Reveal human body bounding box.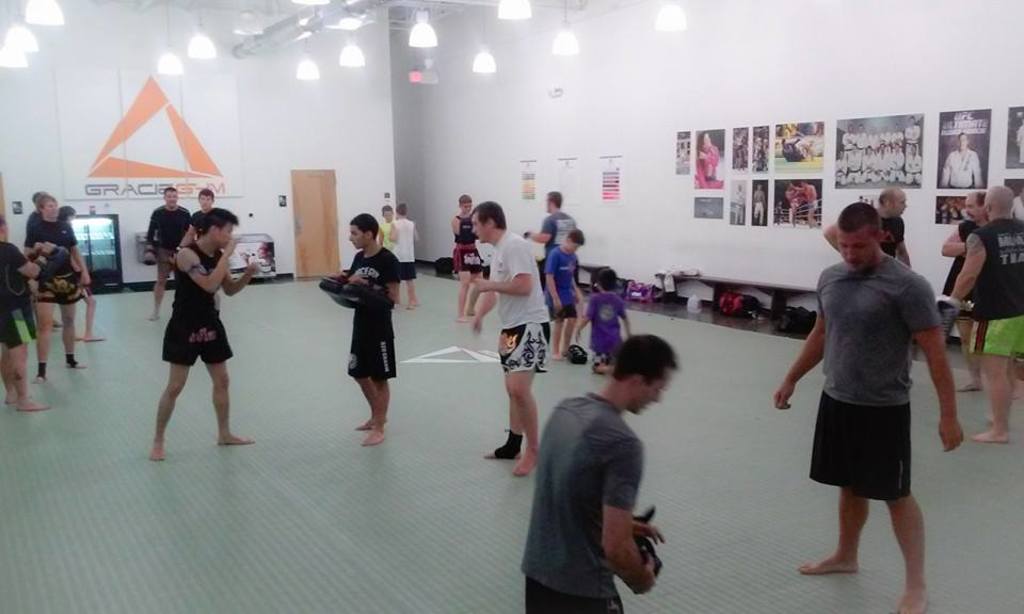
Revealed: {"left": 329, "top": 246, "right": 405, "bottom": 445}.
